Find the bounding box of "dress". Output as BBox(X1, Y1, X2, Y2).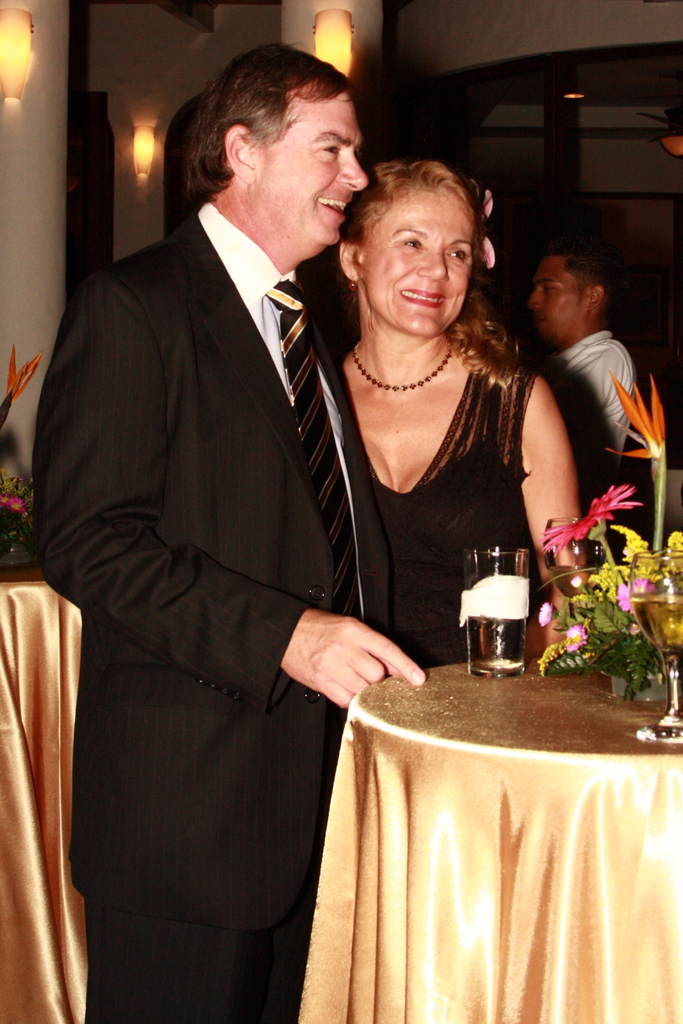
BBox(339, 366, 539, 665).
